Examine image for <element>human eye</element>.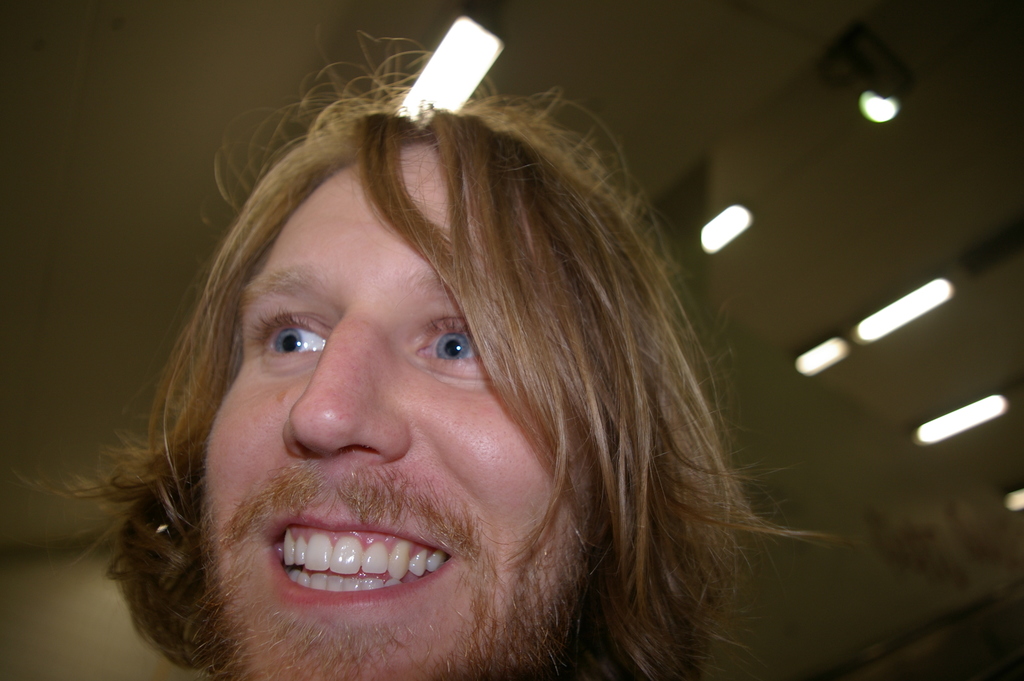
Examination result: left=413, top=313, right=482, bottom=366.
